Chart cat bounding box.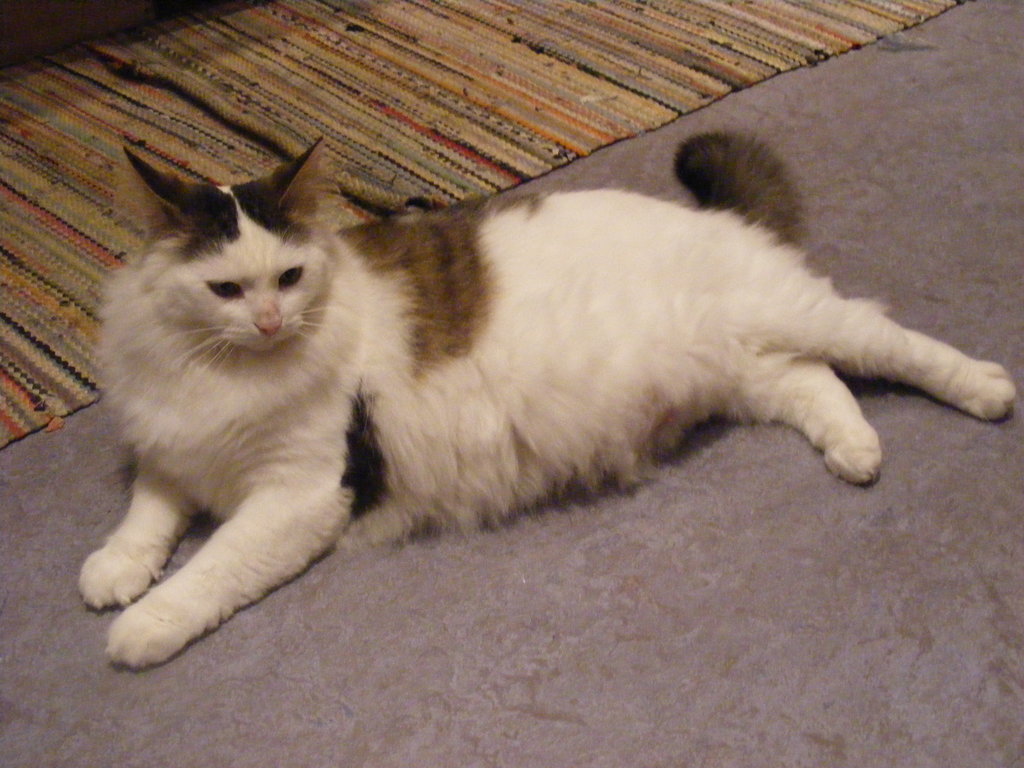
Charted: 72:129:1016:671.
